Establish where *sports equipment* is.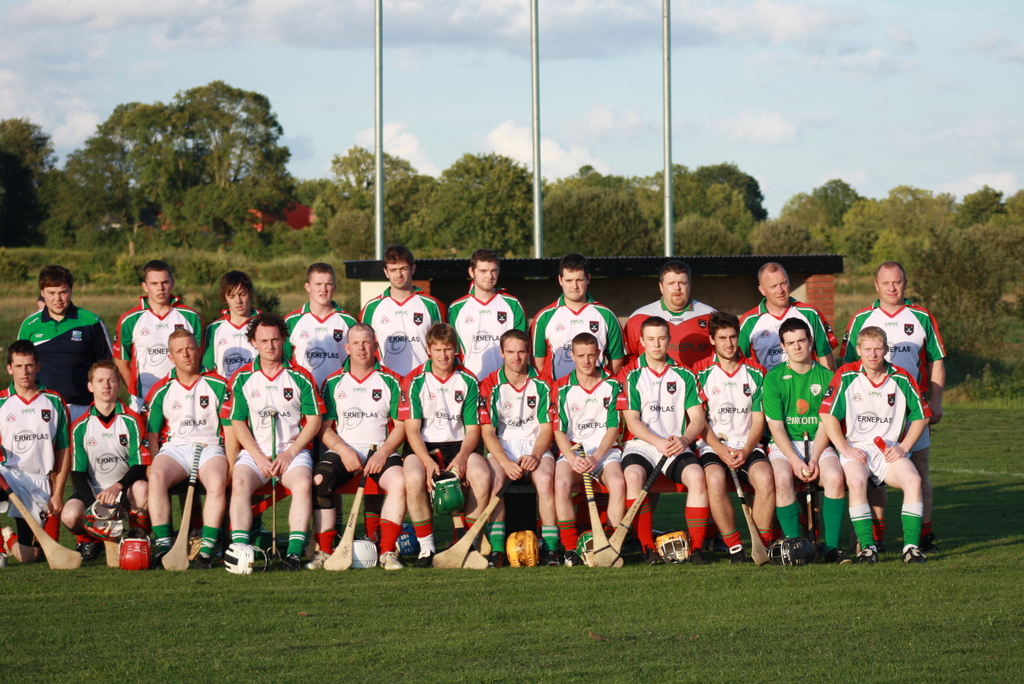
Established at left=161, top=444, right=200, bottom=568.
